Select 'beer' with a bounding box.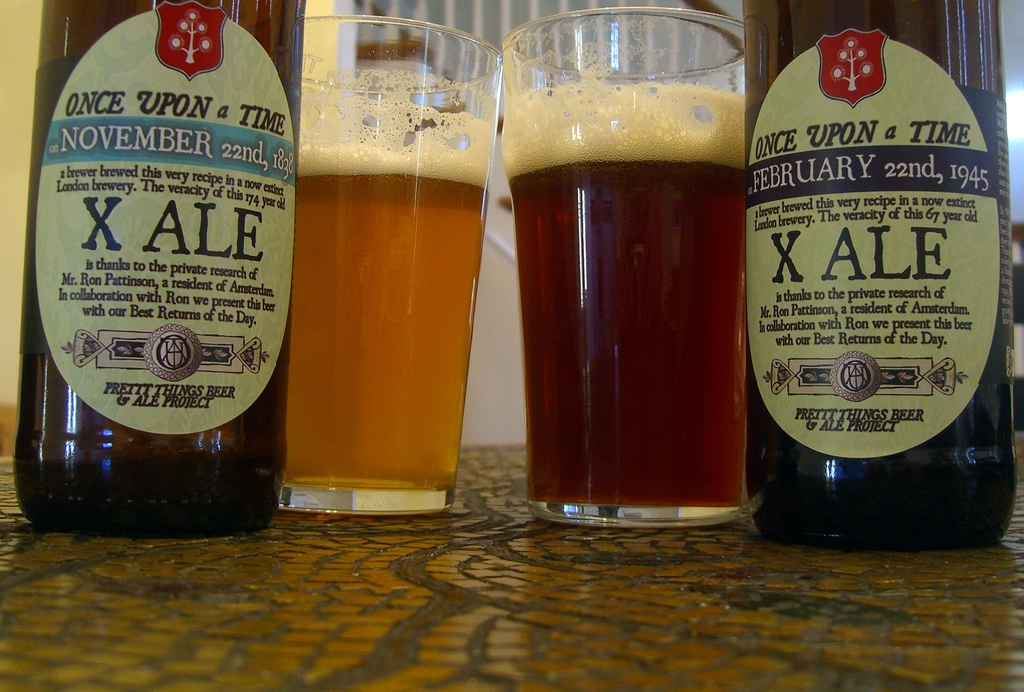
bbox=[283, 99, 488, 487].
